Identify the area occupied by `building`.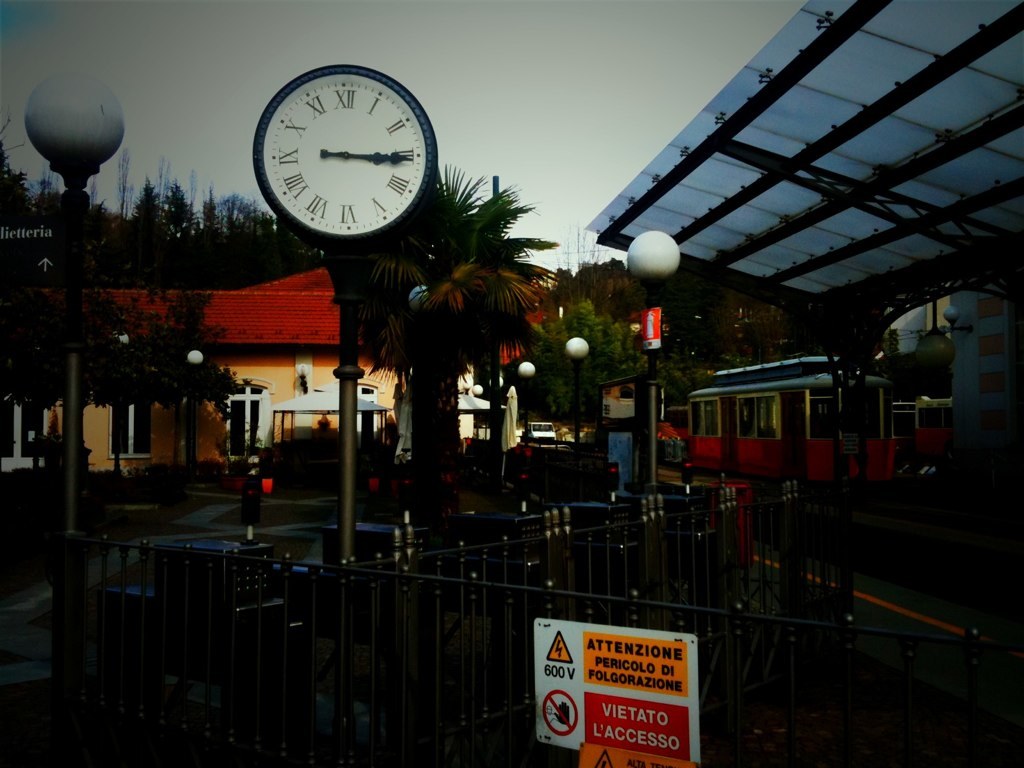
Area: region(33, 256, 550, 481).
